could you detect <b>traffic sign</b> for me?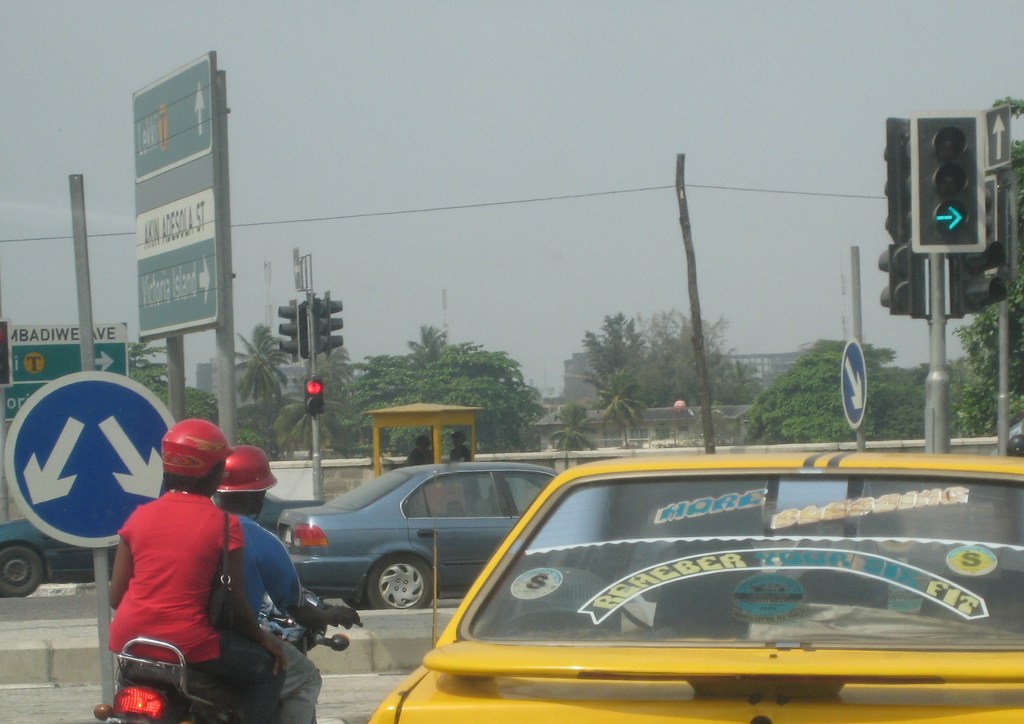
Detection result: 950,235,1012,320.
